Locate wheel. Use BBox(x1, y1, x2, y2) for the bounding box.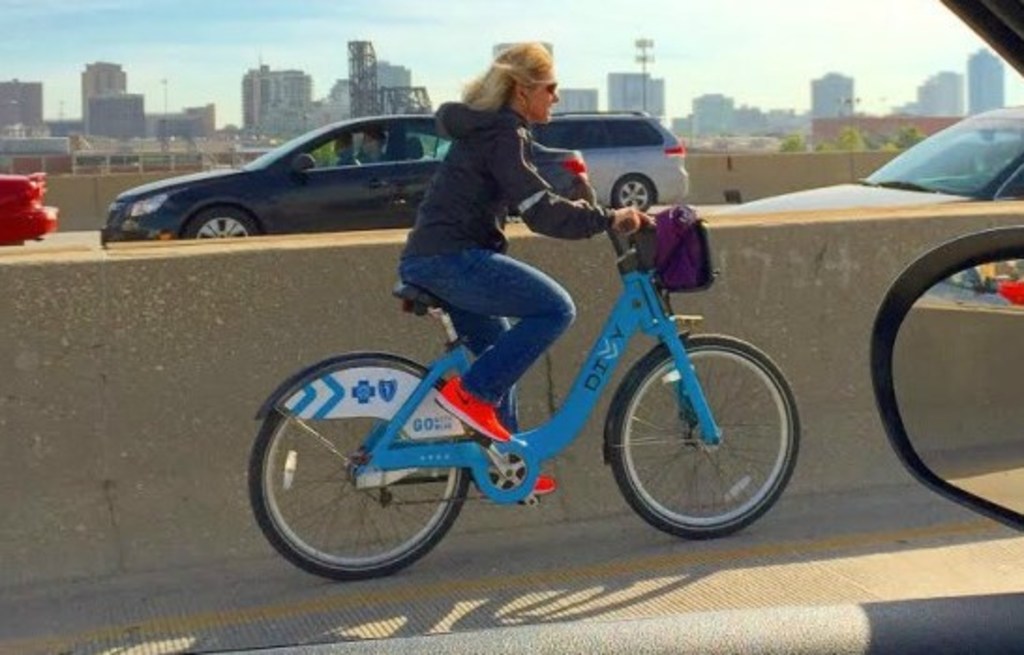
BBox(184, 203, 261, 238).
